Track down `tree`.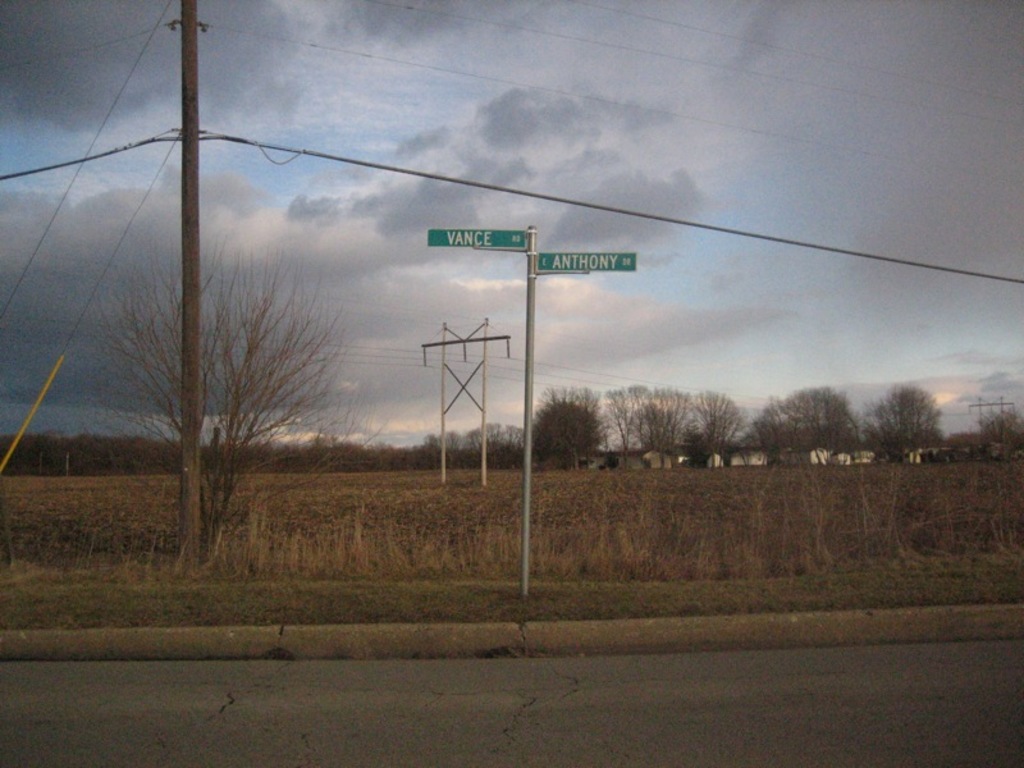
Tracked to [left=980, top=406, right=1023, bottom=470].
